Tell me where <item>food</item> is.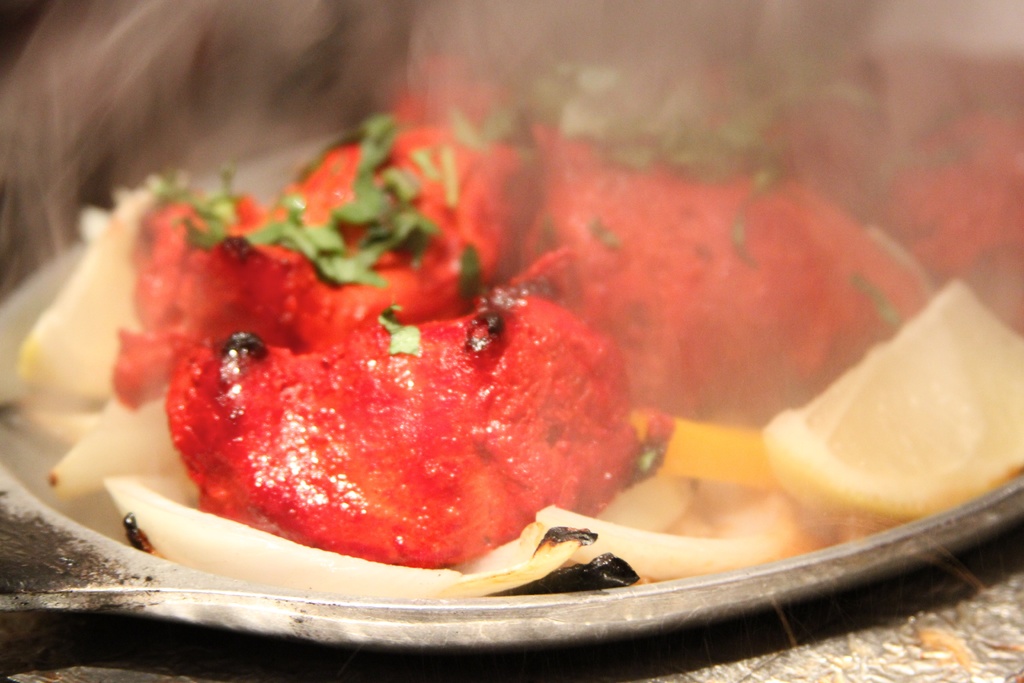
<item>food</item> is at 99/108/957/584.
